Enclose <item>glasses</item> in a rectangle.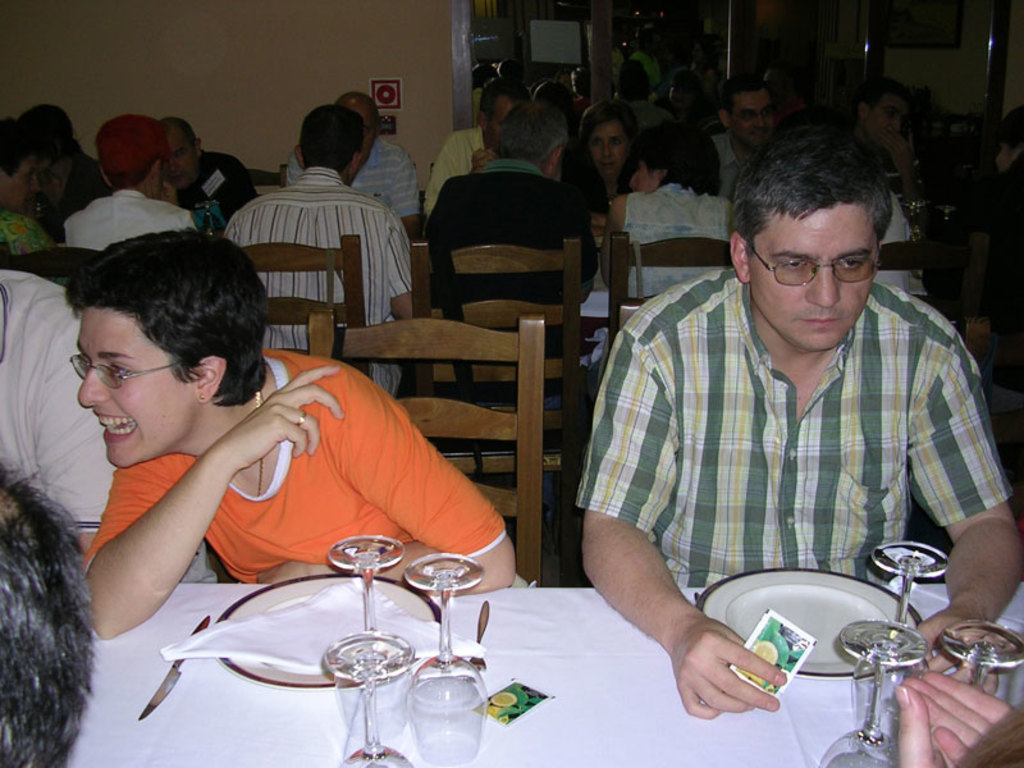
753:238:896:289.
